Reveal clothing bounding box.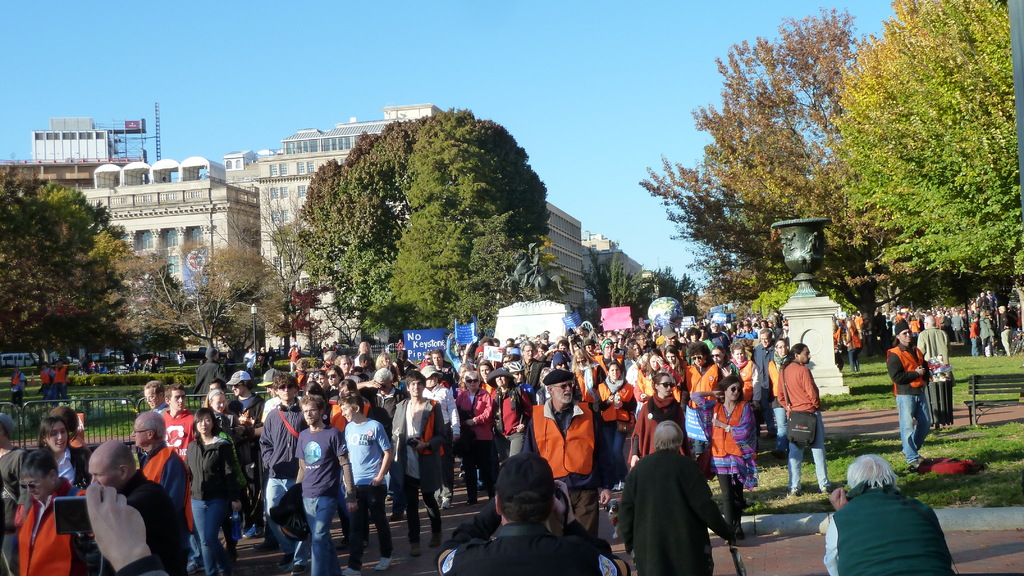
Revealed: select_region(291, 428, 349, 492).
